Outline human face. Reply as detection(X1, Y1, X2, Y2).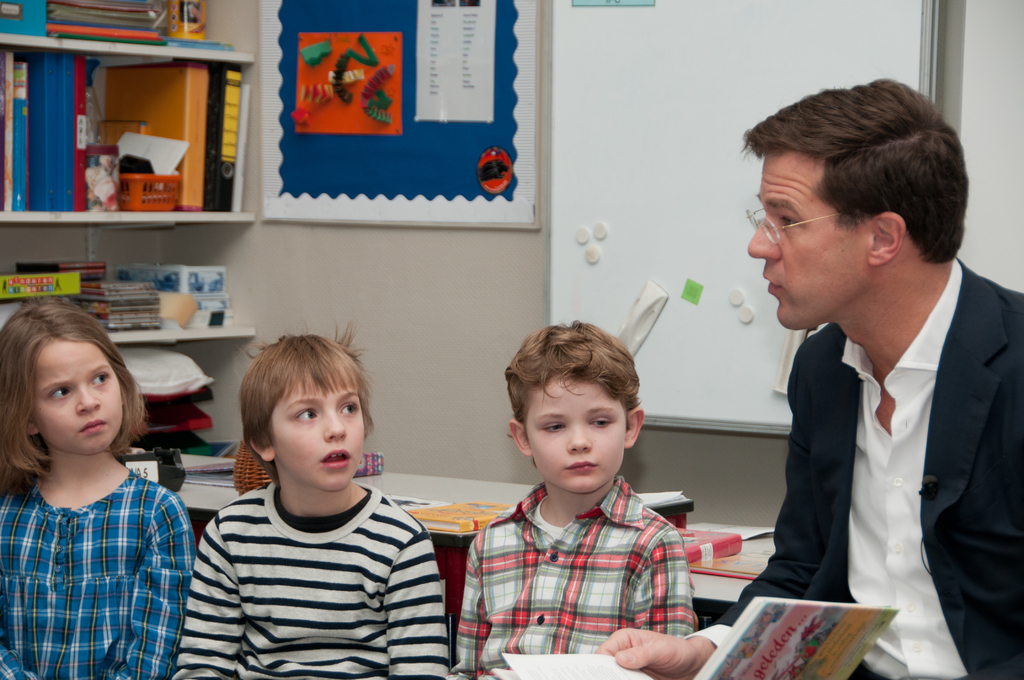
detection(529, 373, 630, 497).
